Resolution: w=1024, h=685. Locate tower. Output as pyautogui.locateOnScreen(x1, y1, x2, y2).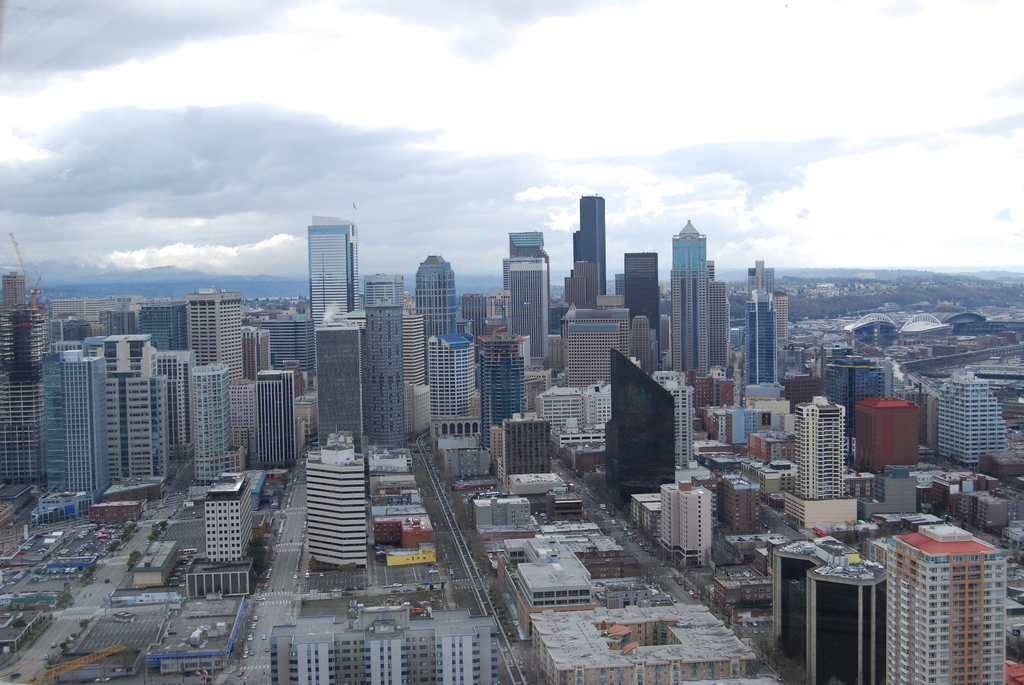
pyautogui.locateOnScreen(308, 217, 356, 376).
